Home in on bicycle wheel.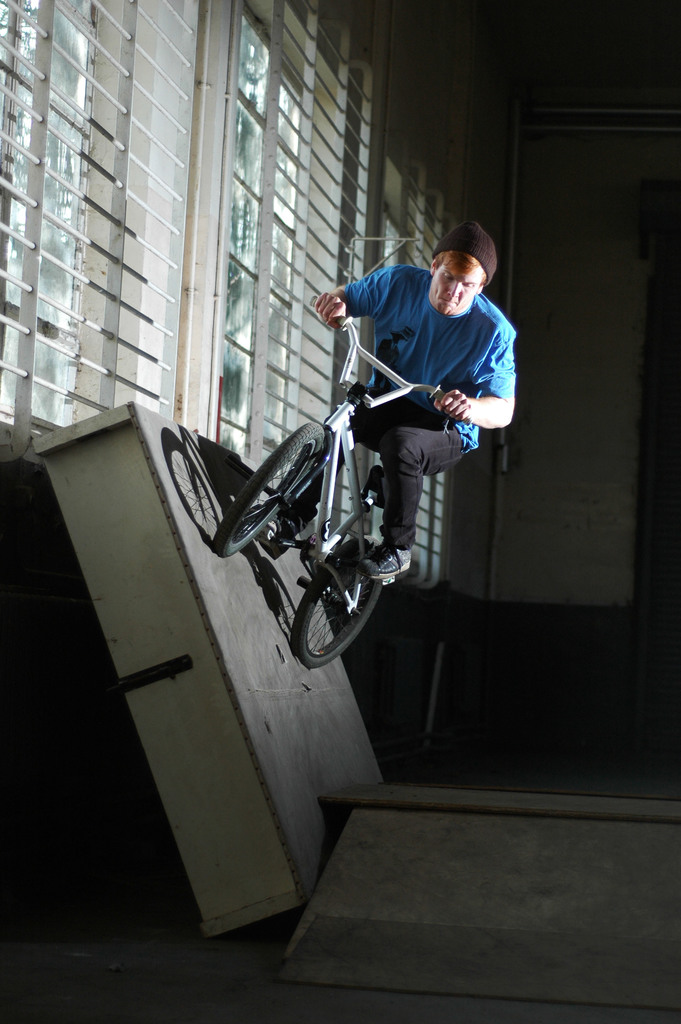
Homed in at bbox=[287, 548, 384, 652].
